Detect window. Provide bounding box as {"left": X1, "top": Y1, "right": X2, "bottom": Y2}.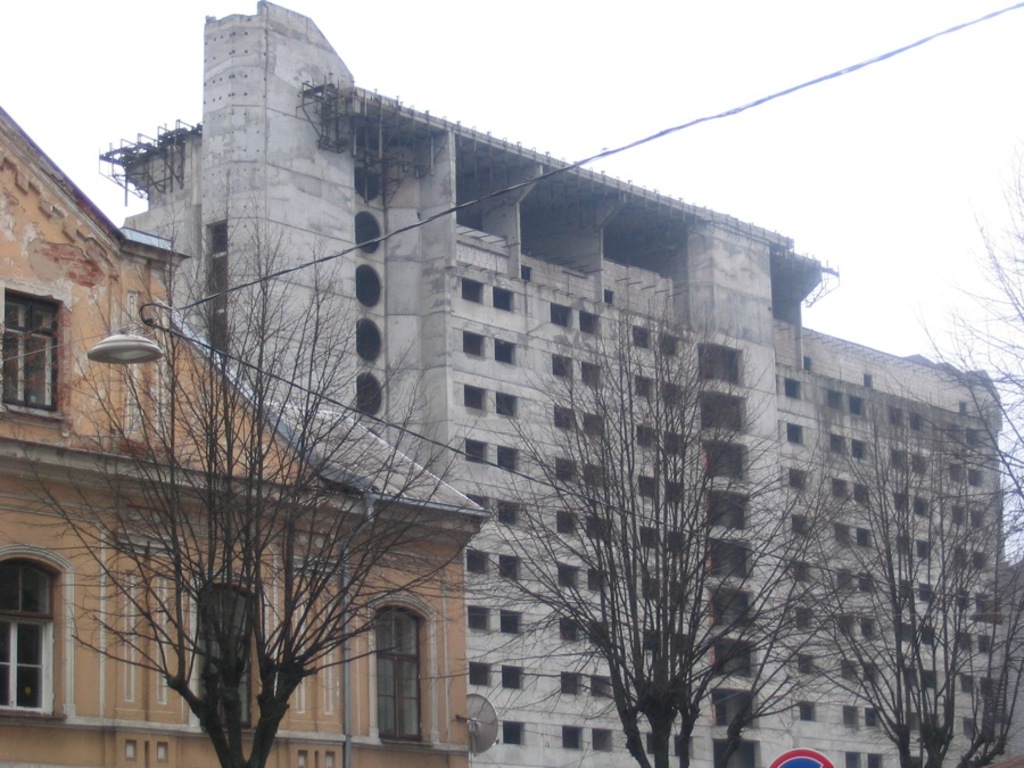
{"left": 497, "top": 390, "right": 521, "bottom": 418}.
